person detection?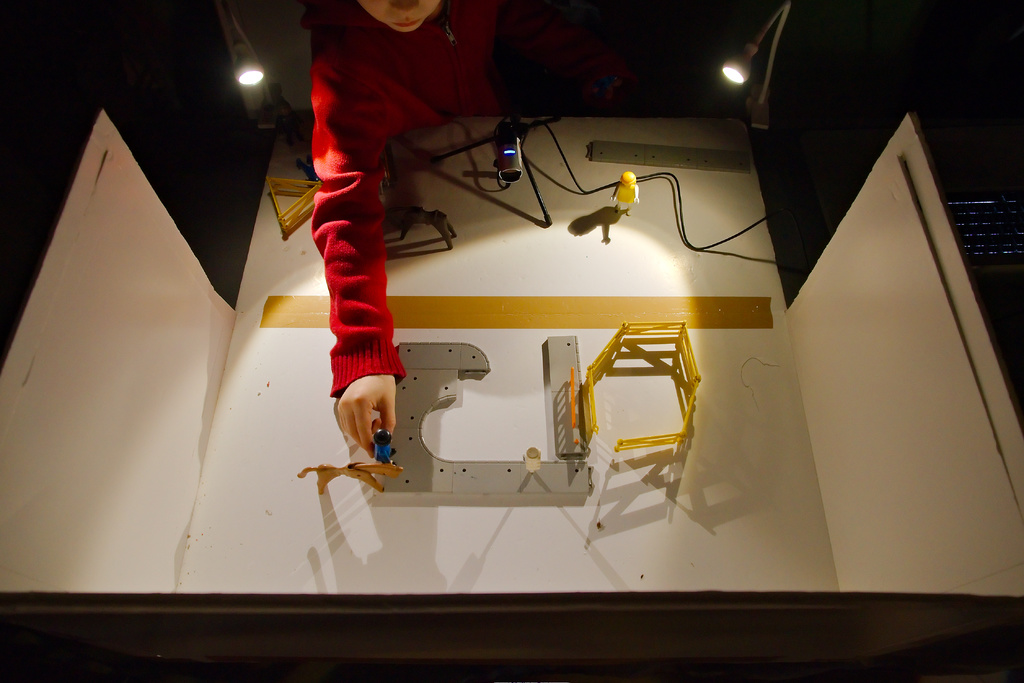
[x1=309, y1=0, x2=506, y2=466]
